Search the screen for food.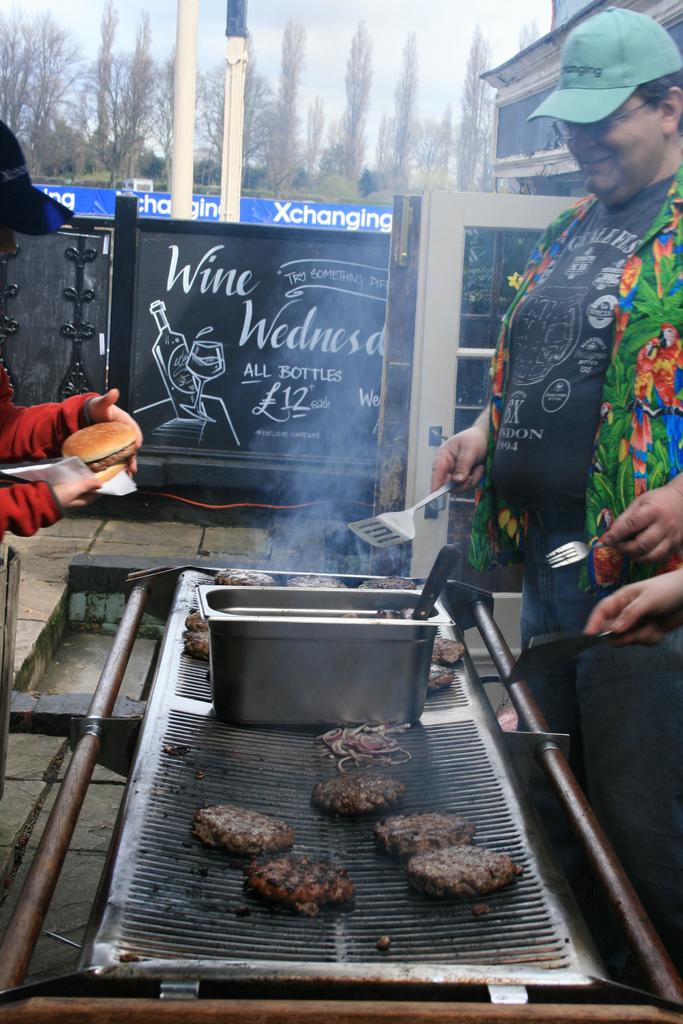
Found at <bbox>183, 630, 208, 660</bbox>.
